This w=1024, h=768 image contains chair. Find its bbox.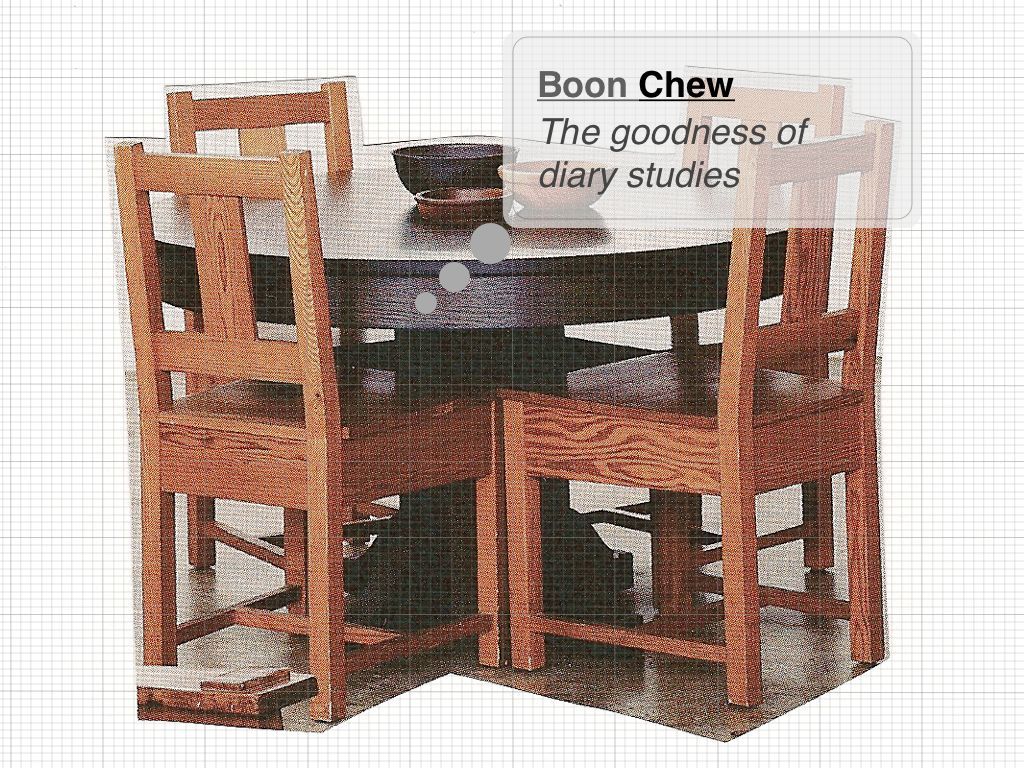
crop(159, 81, 399, 616).
